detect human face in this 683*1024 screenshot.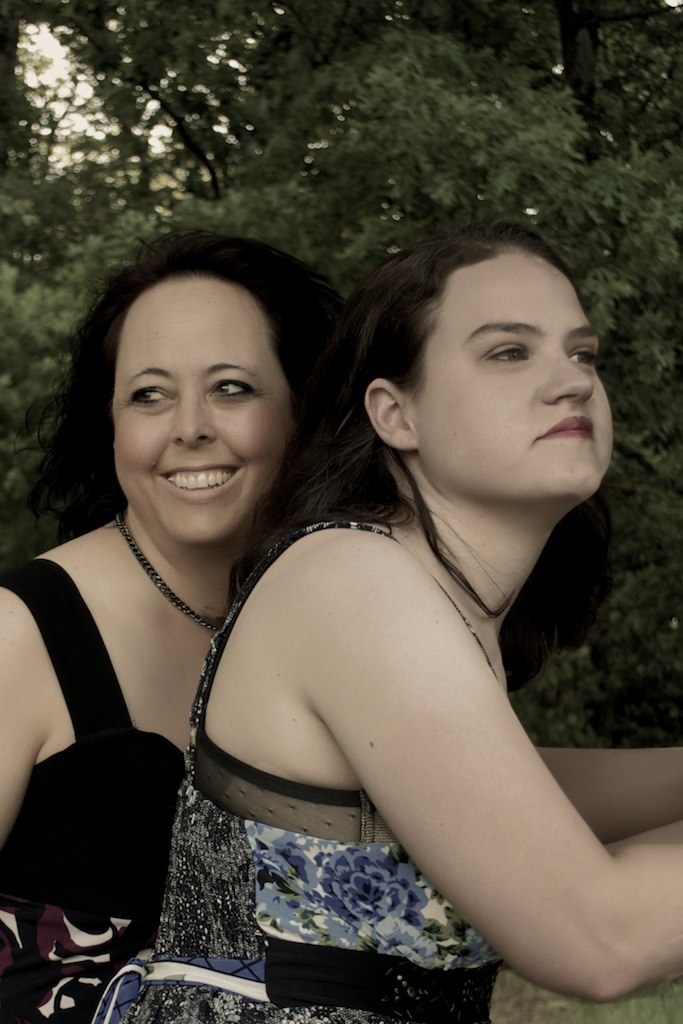
Detection: 408/245/614/517.
